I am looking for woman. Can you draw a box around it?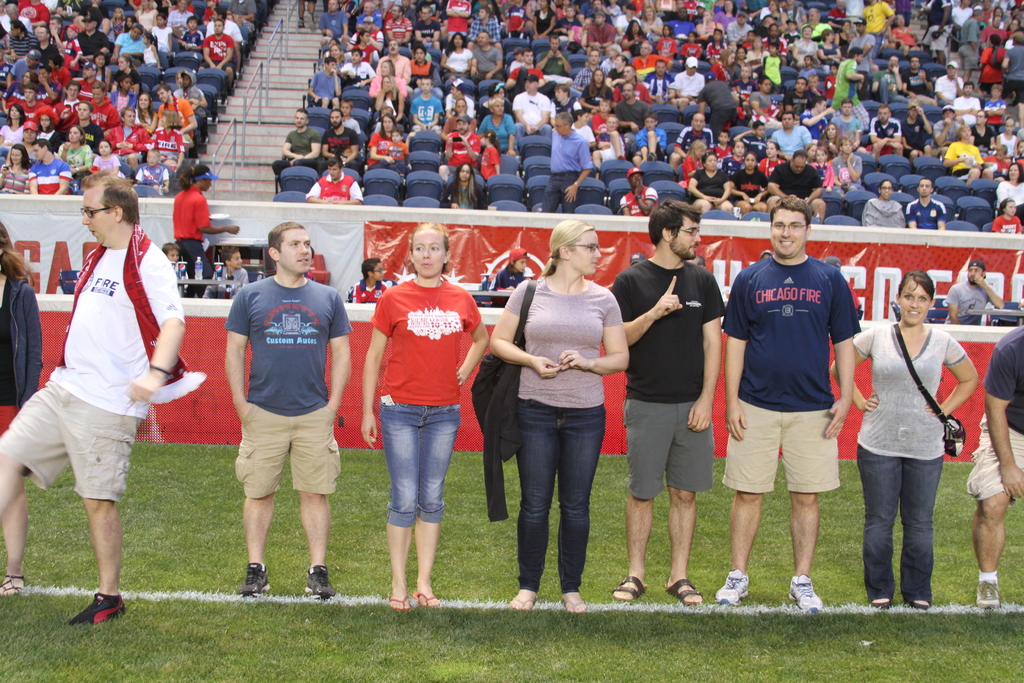
Sure, the bounding box is box=[370, 58, 409, 98].
